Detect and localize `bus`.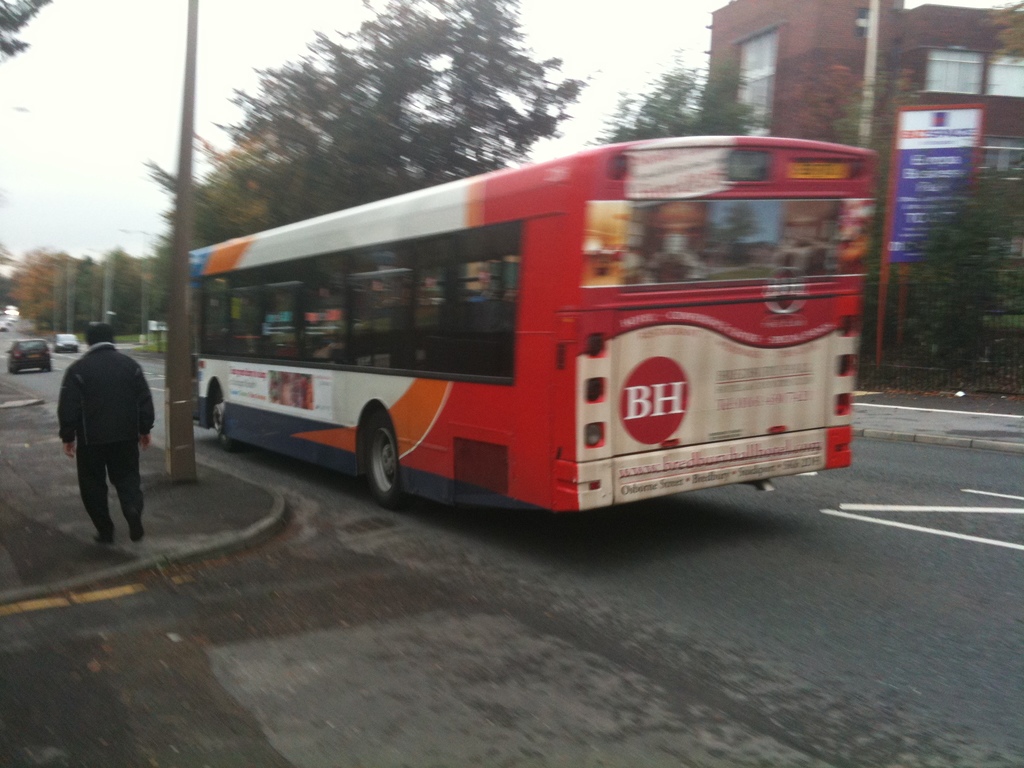
Localized at x1=189 y1=128 x2=881 y2=516.
